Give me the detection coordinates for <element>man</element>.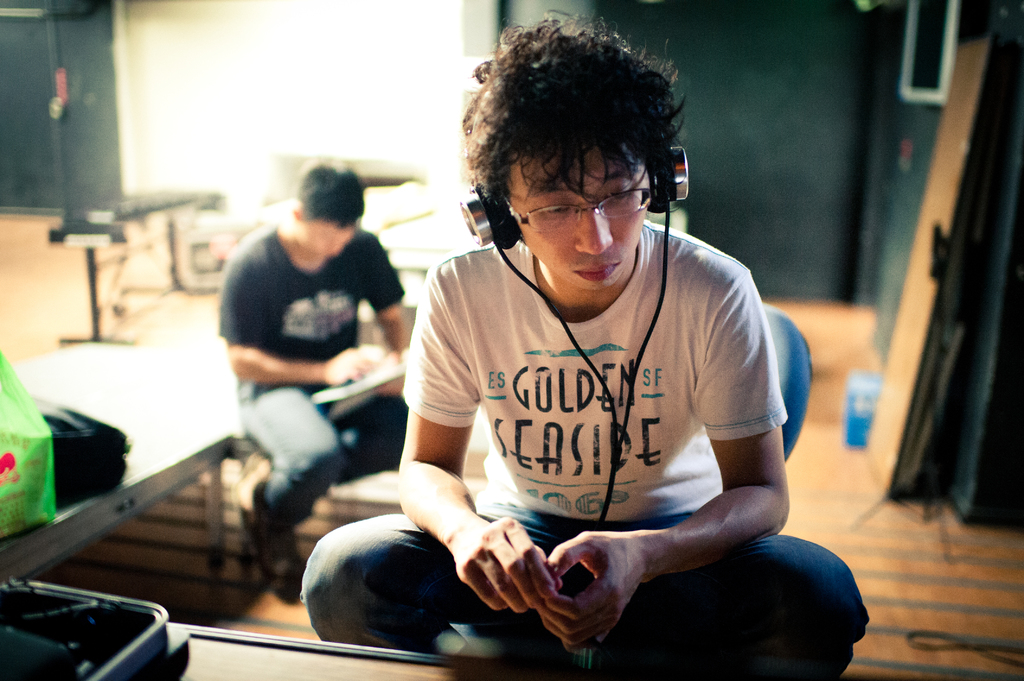
locate(276, 105, 851, 664).
